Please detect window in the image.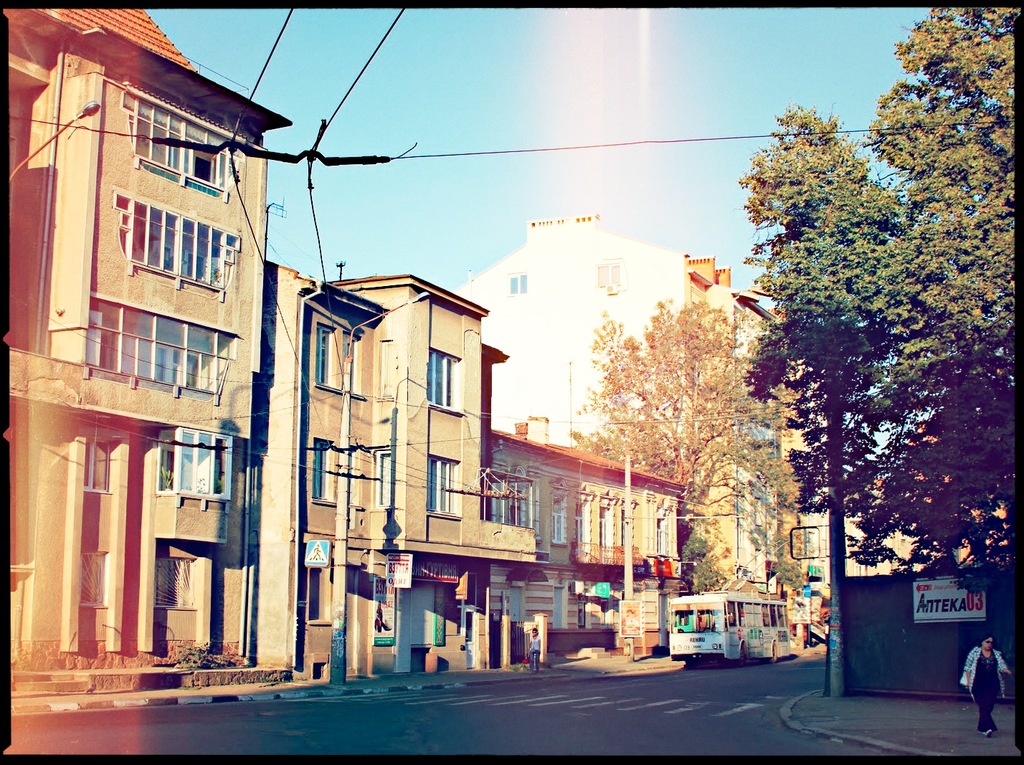
(597,508,612,556).
